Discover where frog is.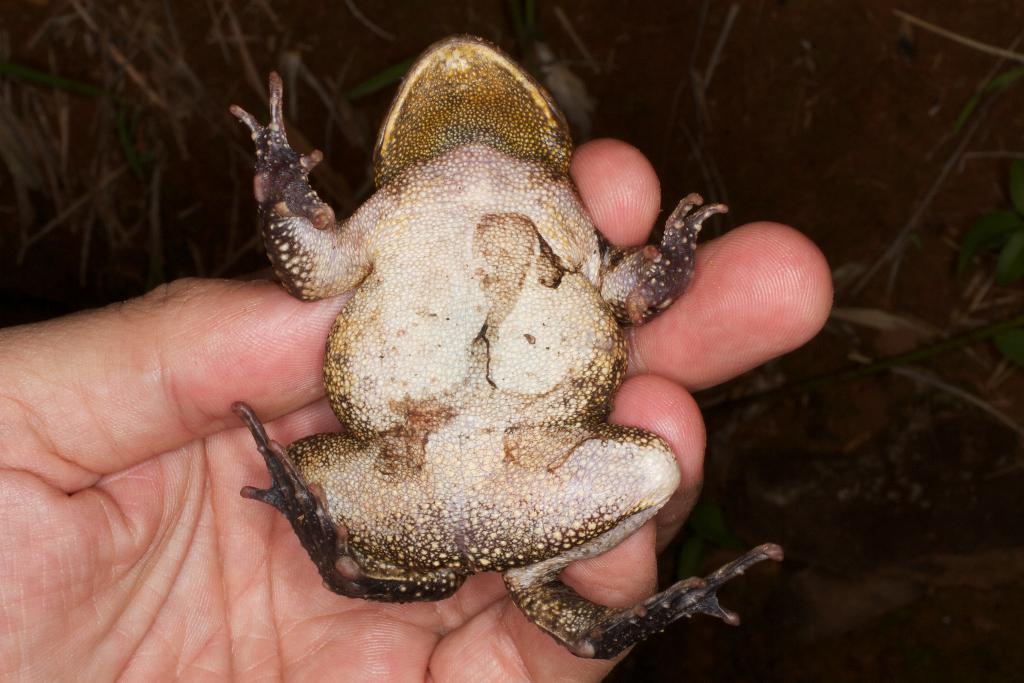
Discovered at <region>232, 33, 783, 662</region>.
